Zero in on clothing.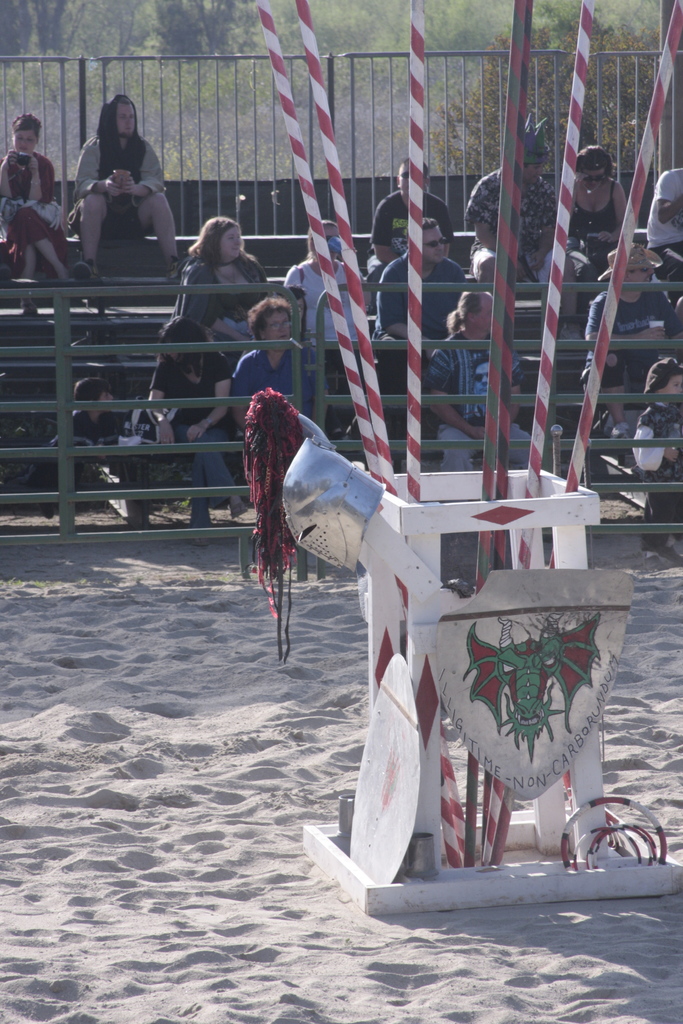
Zeroed in: locate(145, 355, 242, 522).
